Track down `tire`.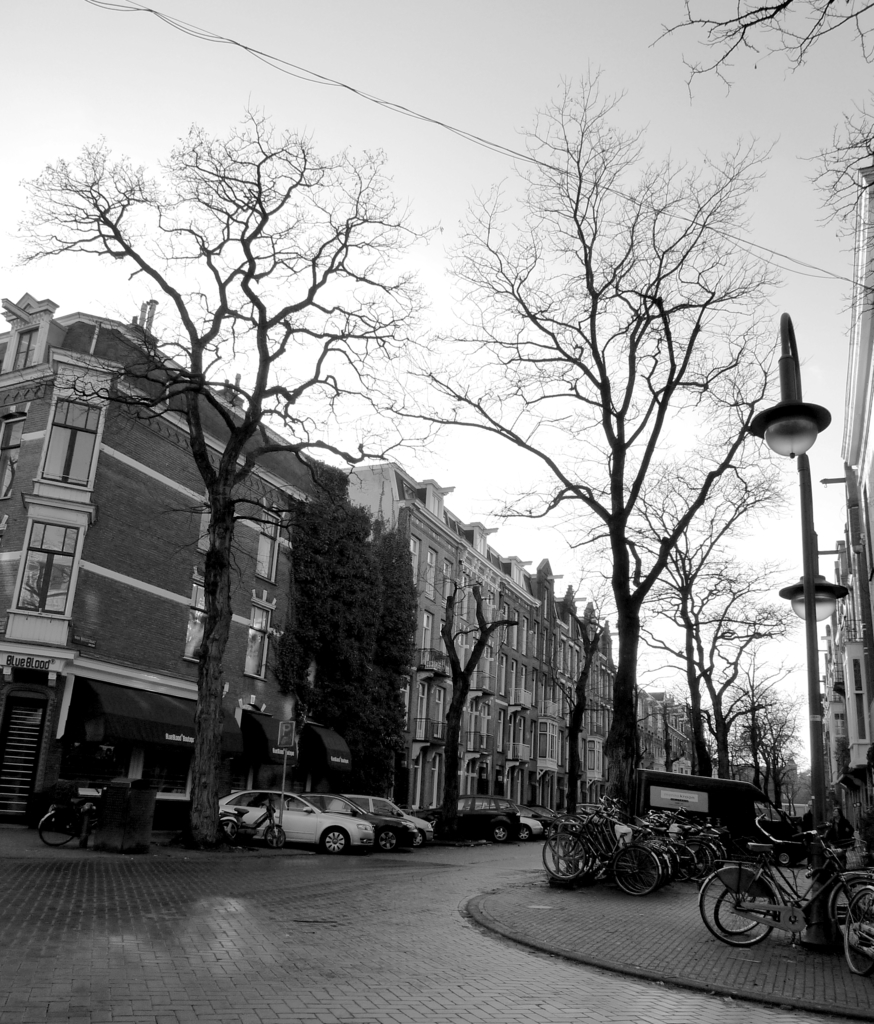
Tracked to 77:806:96:846.
